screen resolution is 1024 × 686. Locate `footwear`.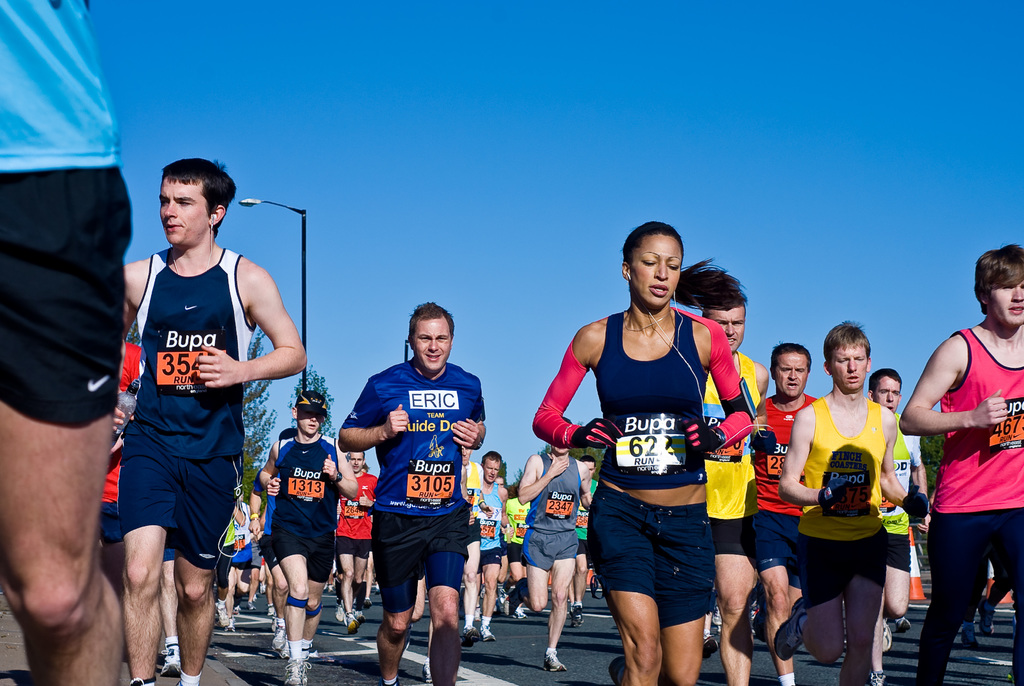
crop(460, 619, 473, 635).
